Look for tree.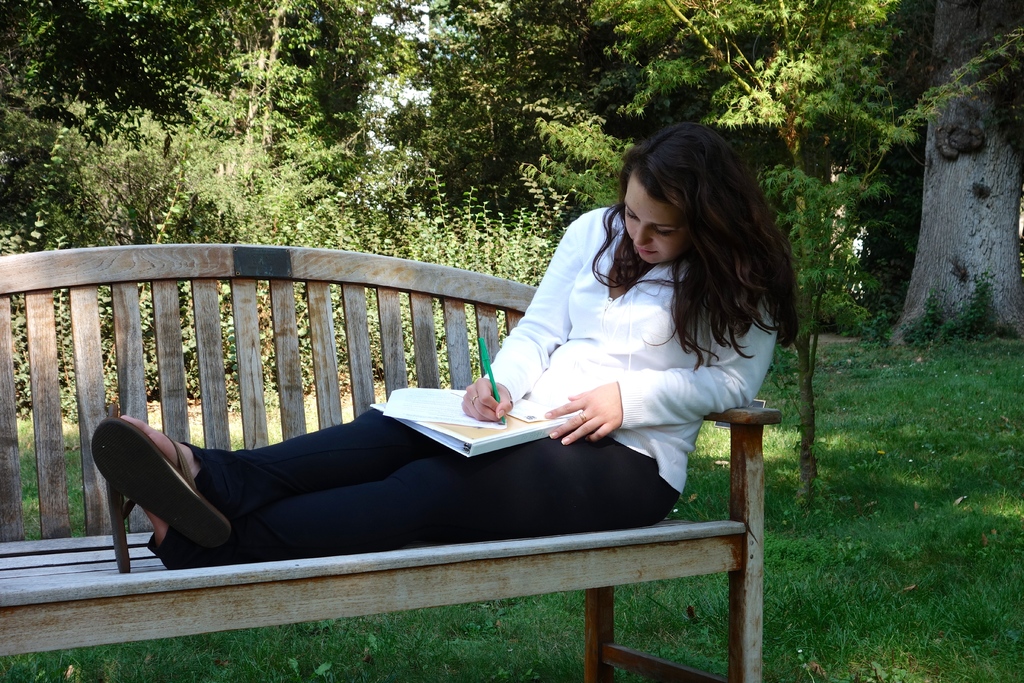
Found: 578,0,1023,497.
